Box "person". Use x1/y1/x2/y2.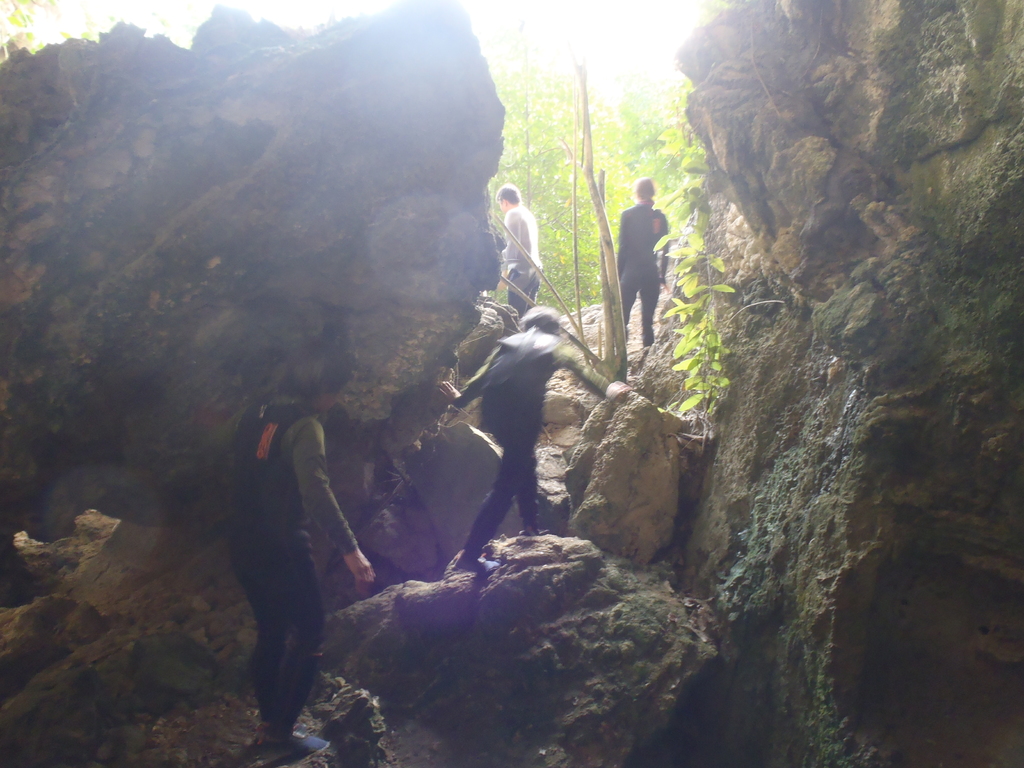
496/185/543/317.
